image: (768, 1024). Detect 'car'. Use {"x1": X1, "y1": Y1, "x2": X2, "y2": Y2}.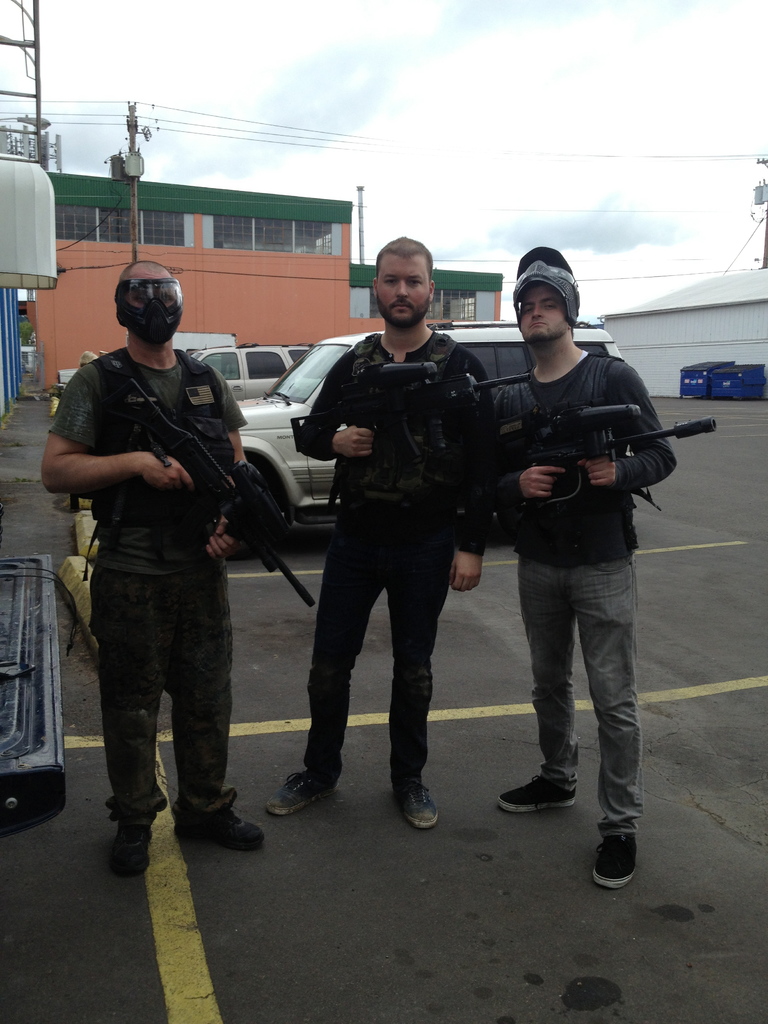
{"x1": 218, "y1": 318, "x2": 625, "y2": 564}.
